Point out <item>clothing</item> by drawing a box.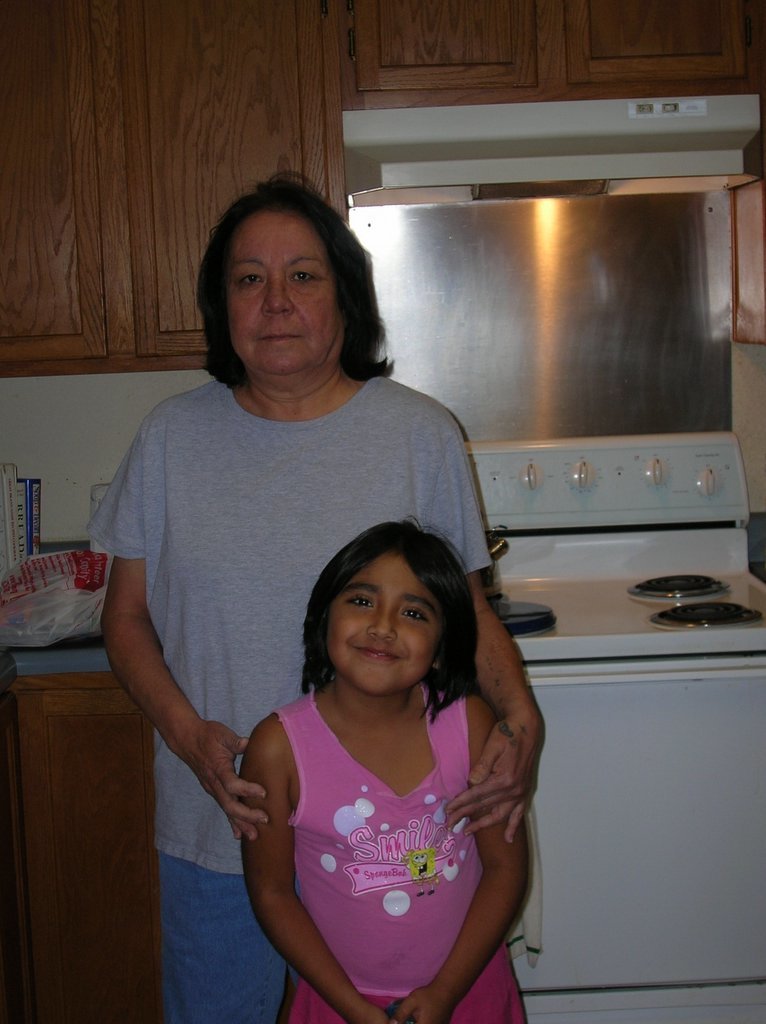
<bbox>270, 685, 526, 1023</bbox>.
